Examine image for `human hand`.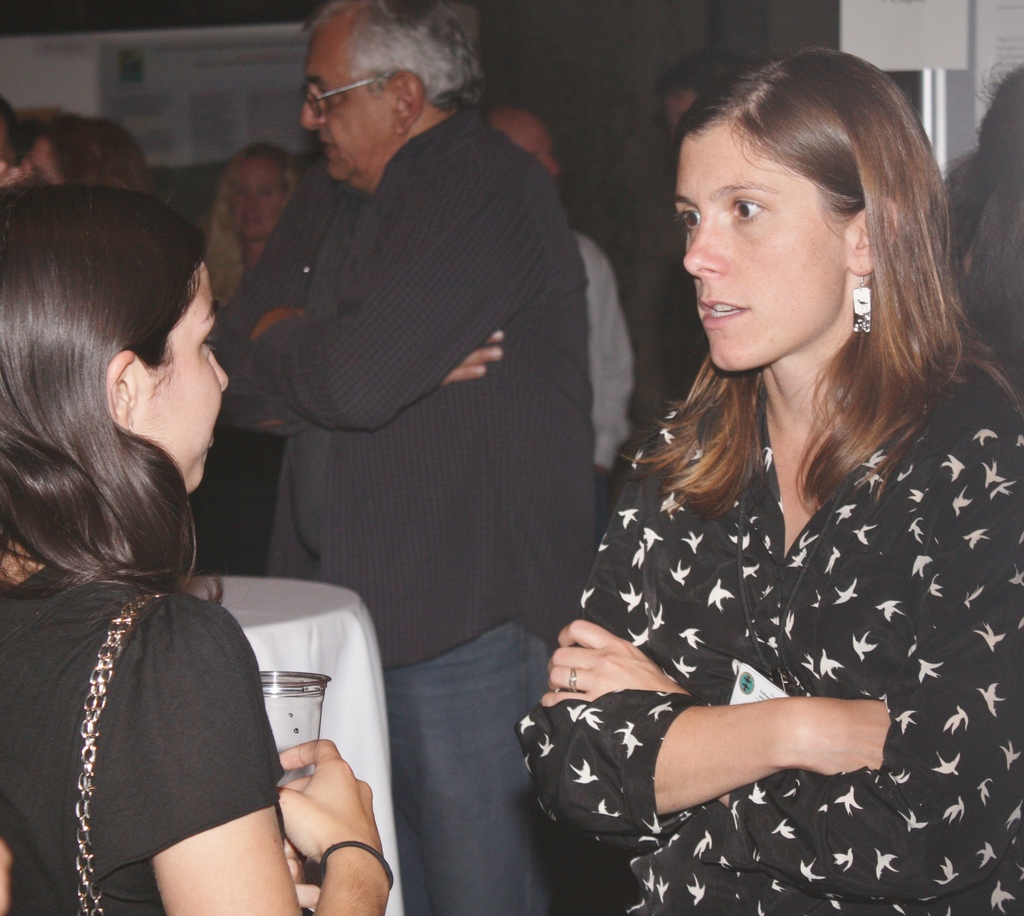
Examination result: box=[538, 620, 687, 707].
